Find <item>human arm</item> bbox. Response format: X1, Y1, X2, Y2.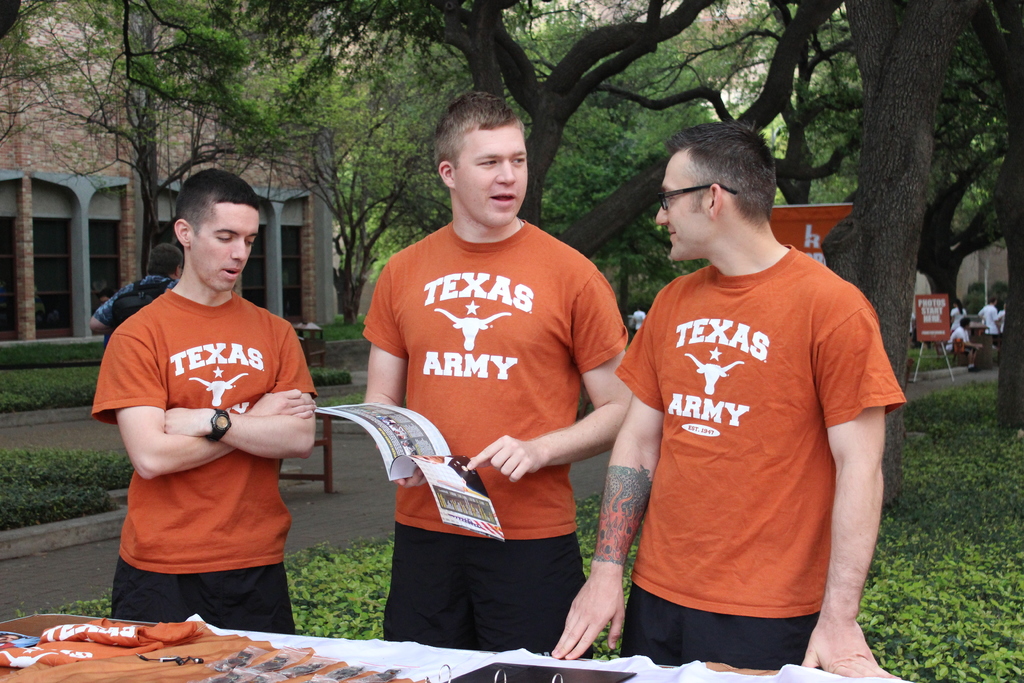
470, 267, 639, 488.
